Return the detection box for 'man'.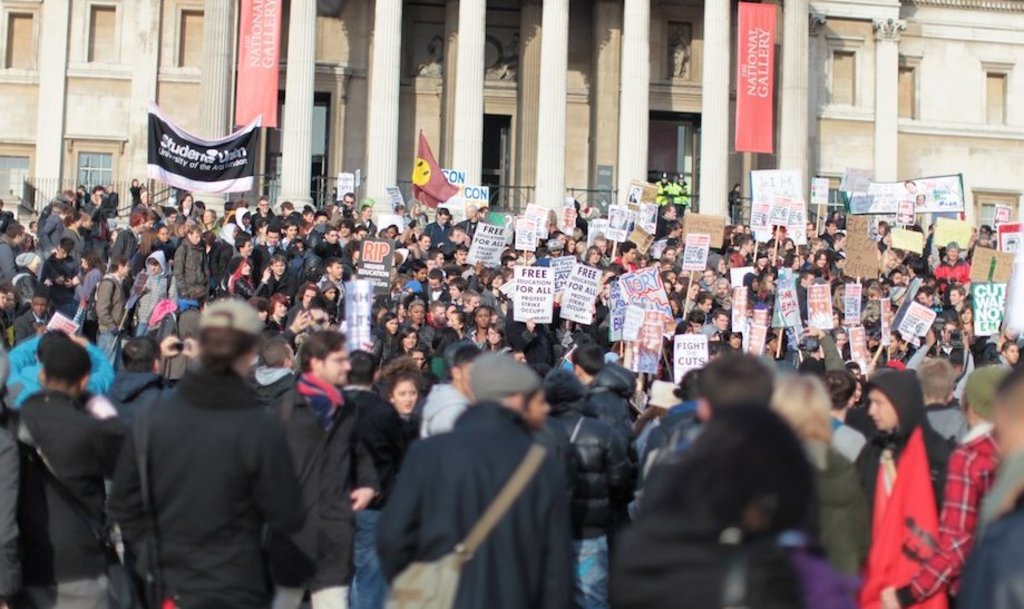
box(262, 323, 364, 608).
